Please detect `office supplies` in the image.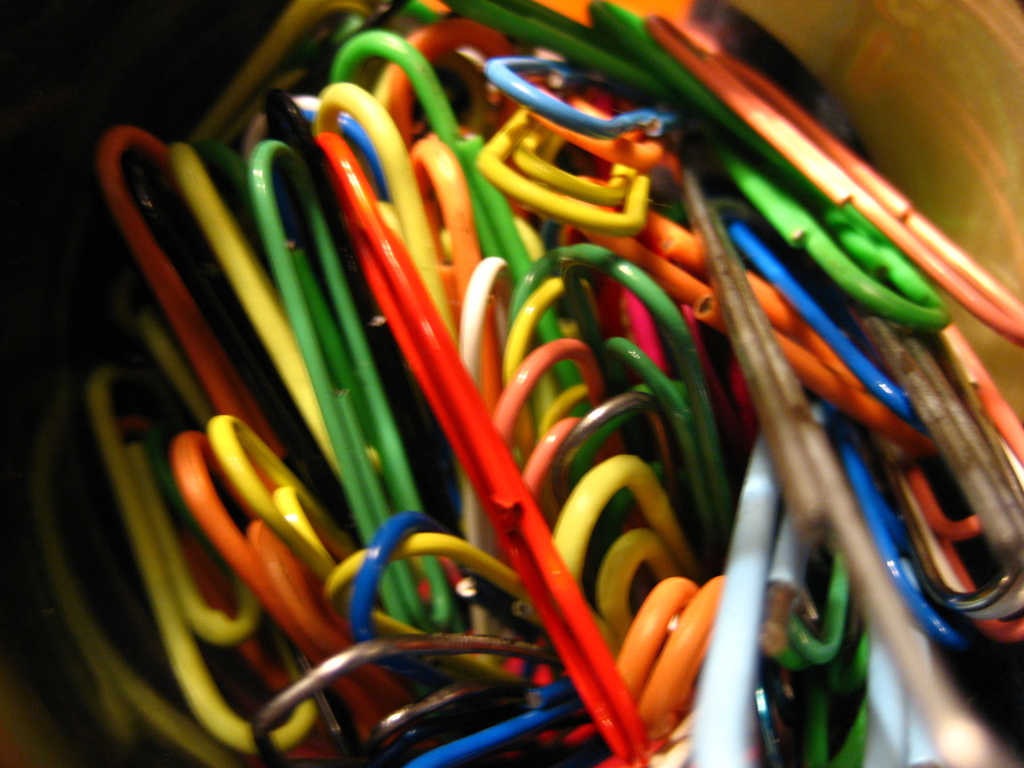
390,683,497,756.
